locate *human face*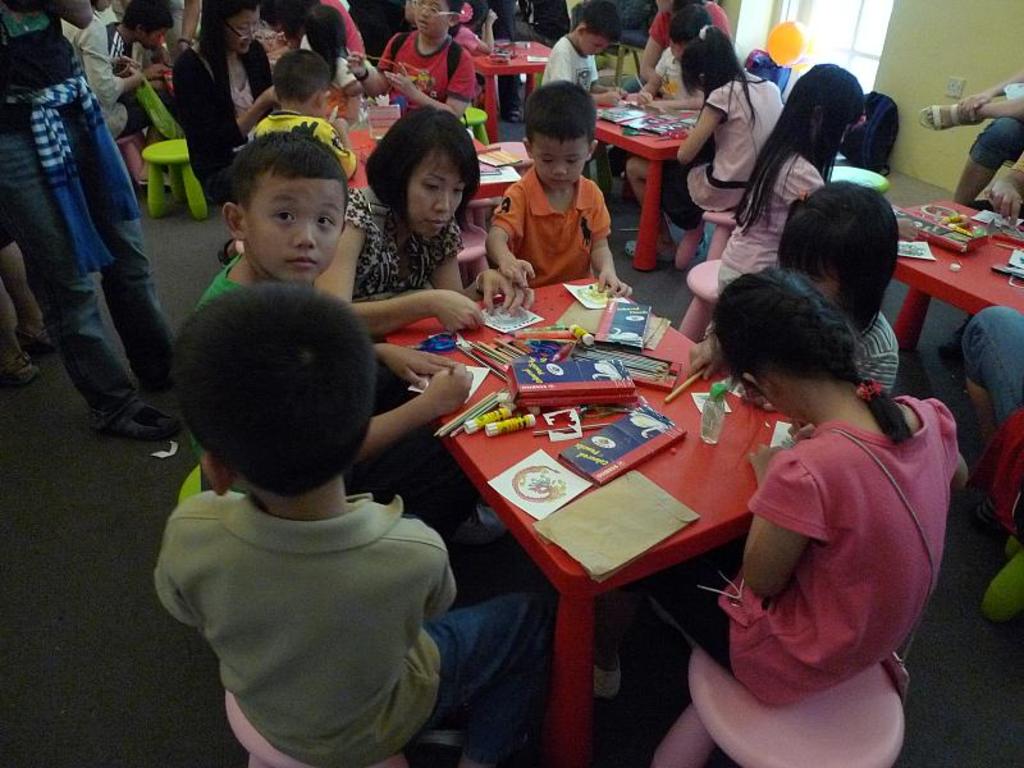
left=406, top=156, right=463, bottom=236
